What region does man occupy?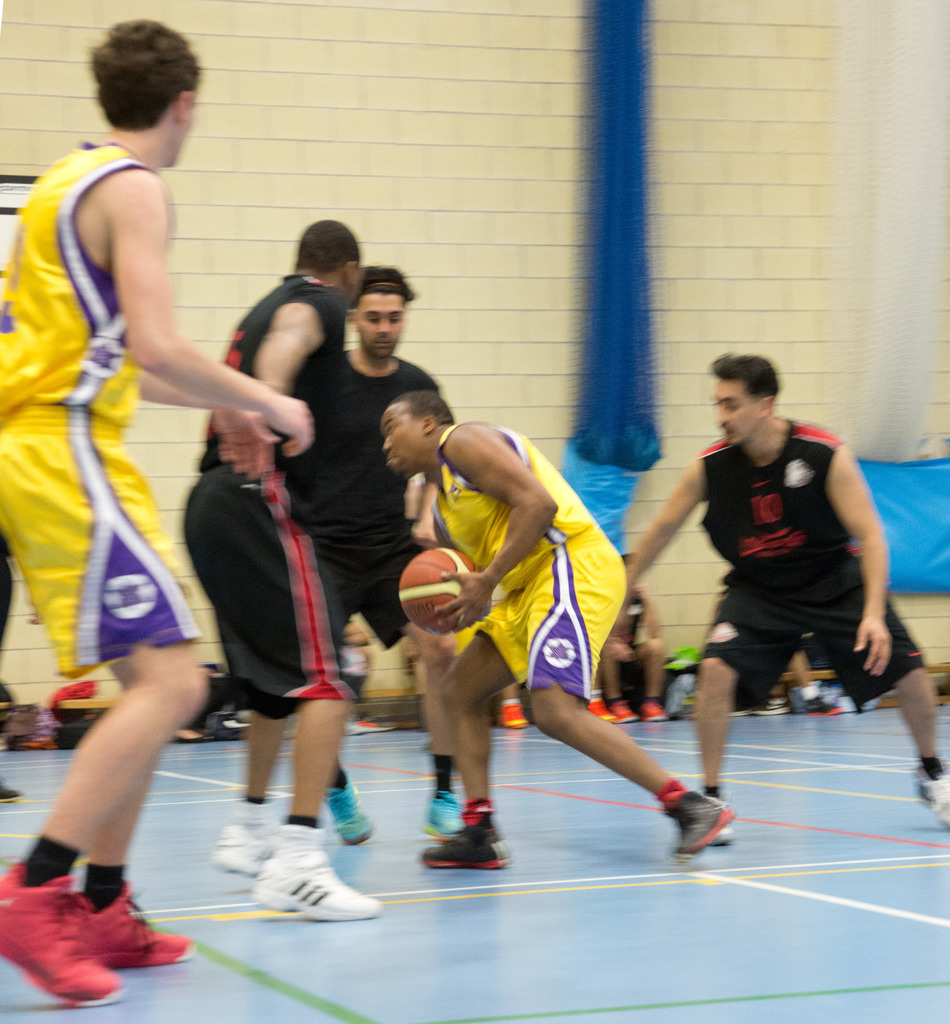
region(0, 17, 316, 1011).
